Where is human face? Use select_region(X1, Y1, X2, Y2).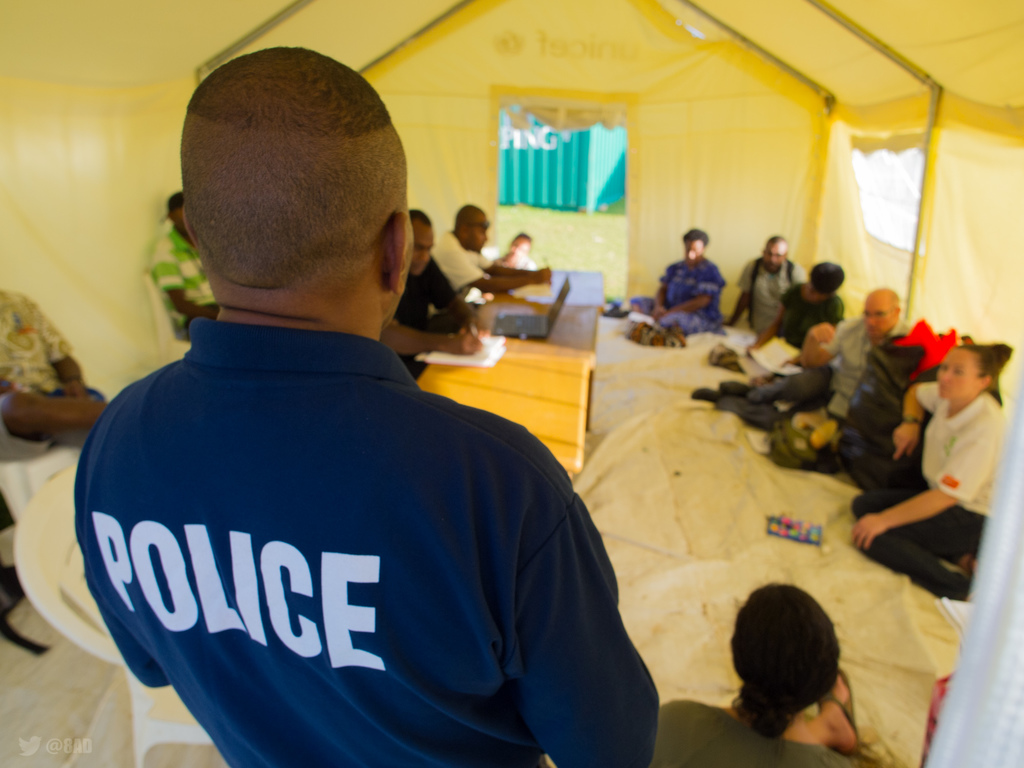
select_region(467, 221, 486, 245).
